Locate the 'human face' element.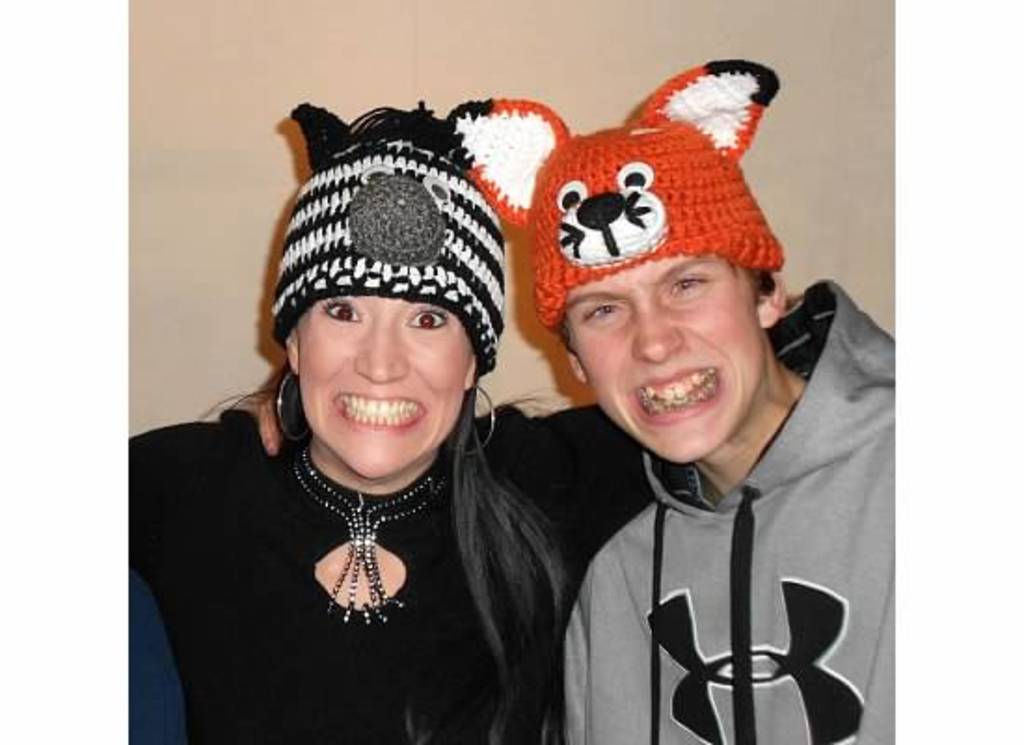
Element bbox: [294, 296, 469, 484].
